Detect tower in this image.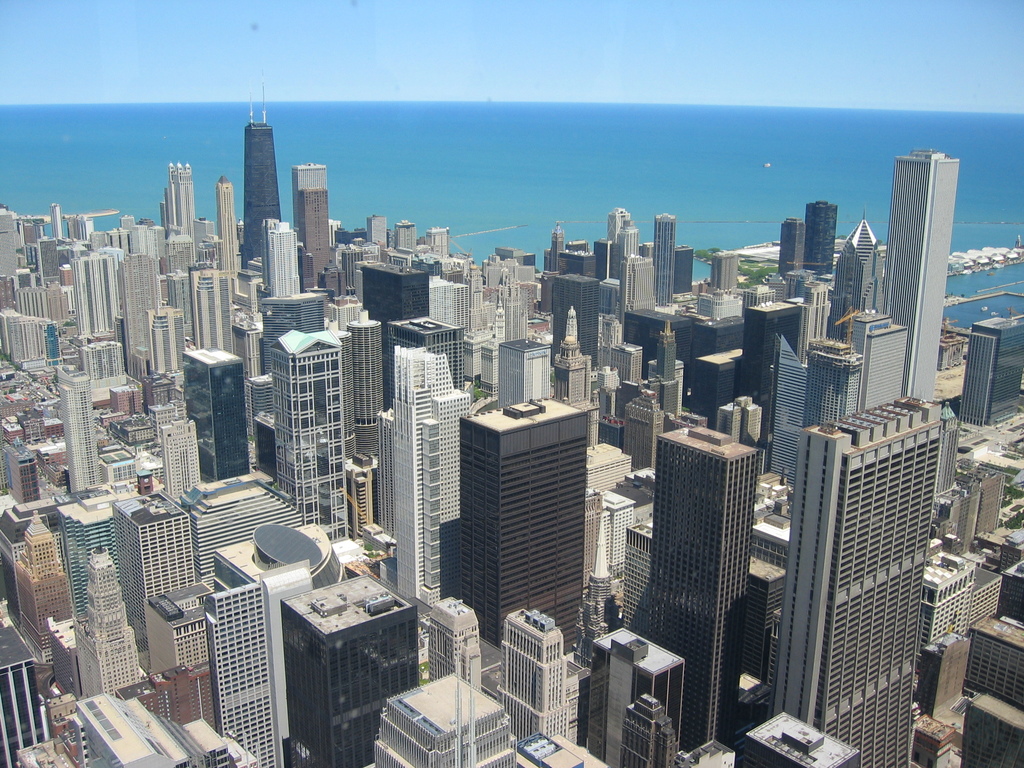
Detection: (x1=205, y1=577, x2=281, y2=767).
